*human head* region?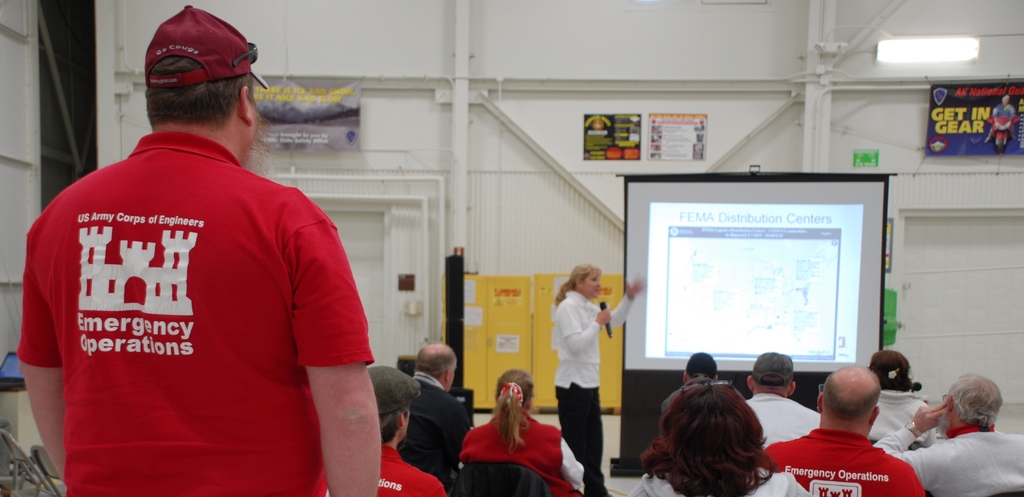
{"left": 817, "top": 367, "right": 879, "bottom": 436}
